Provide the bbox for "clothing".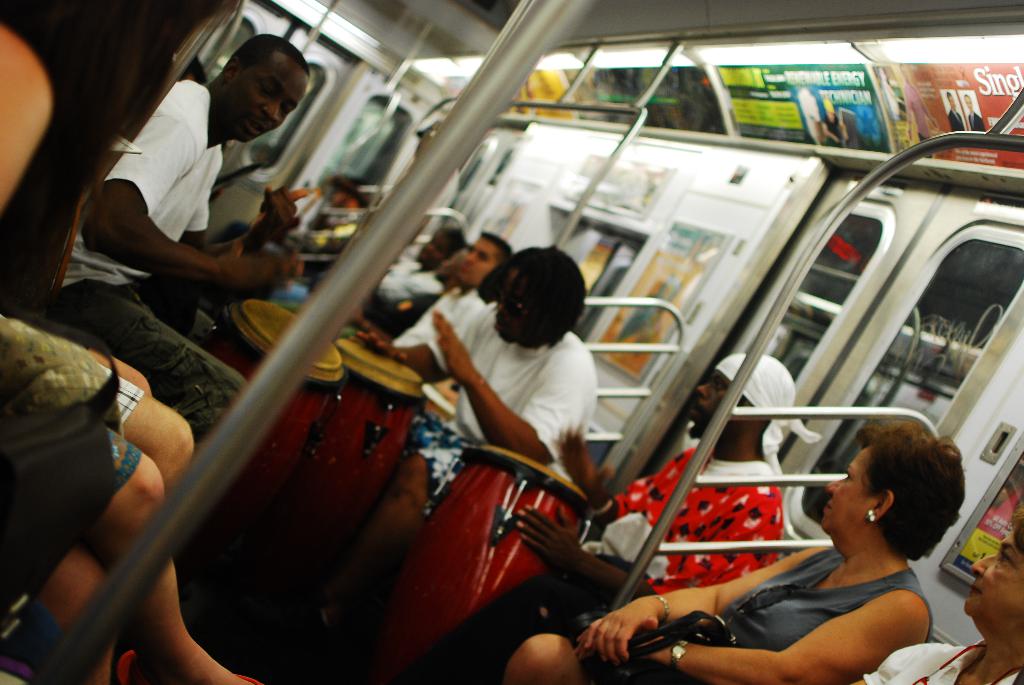
856 631 1023 684.
